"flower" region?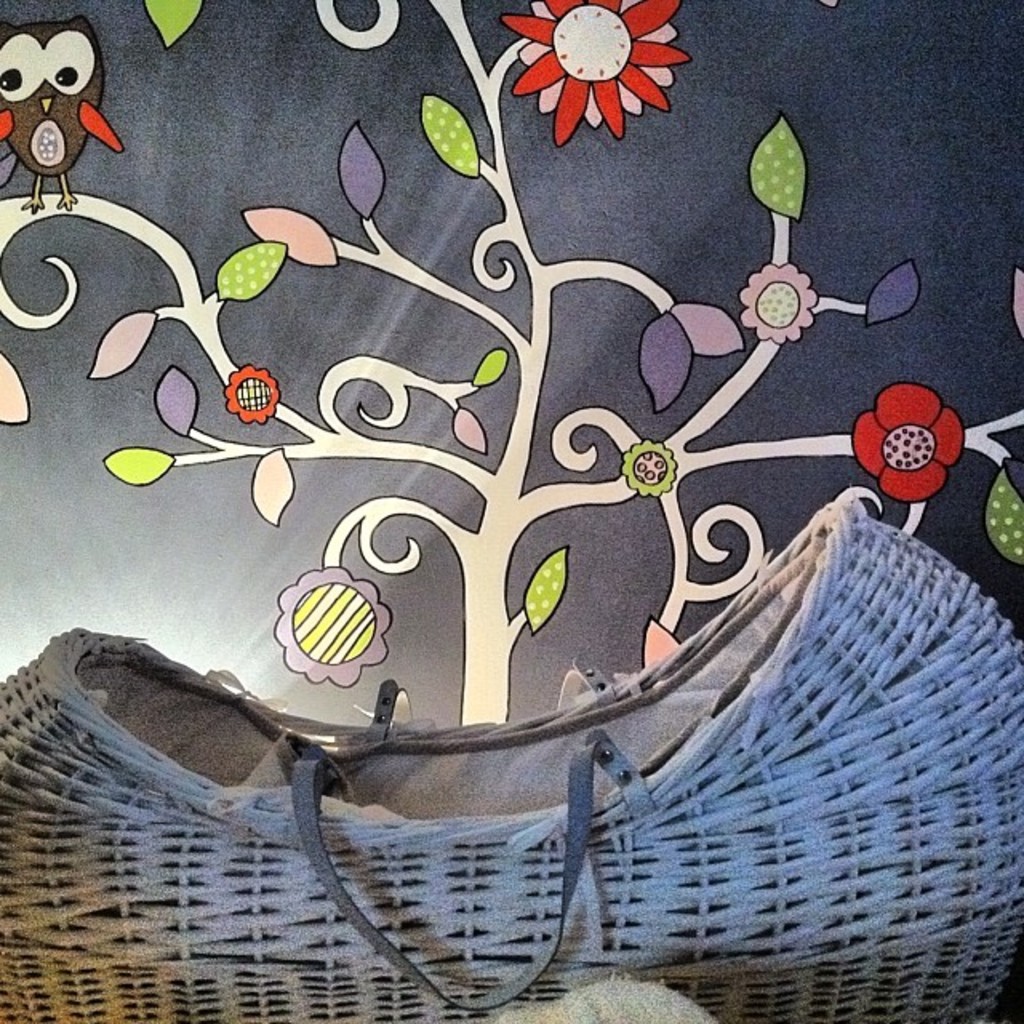
[275, 568, 390, 683]
